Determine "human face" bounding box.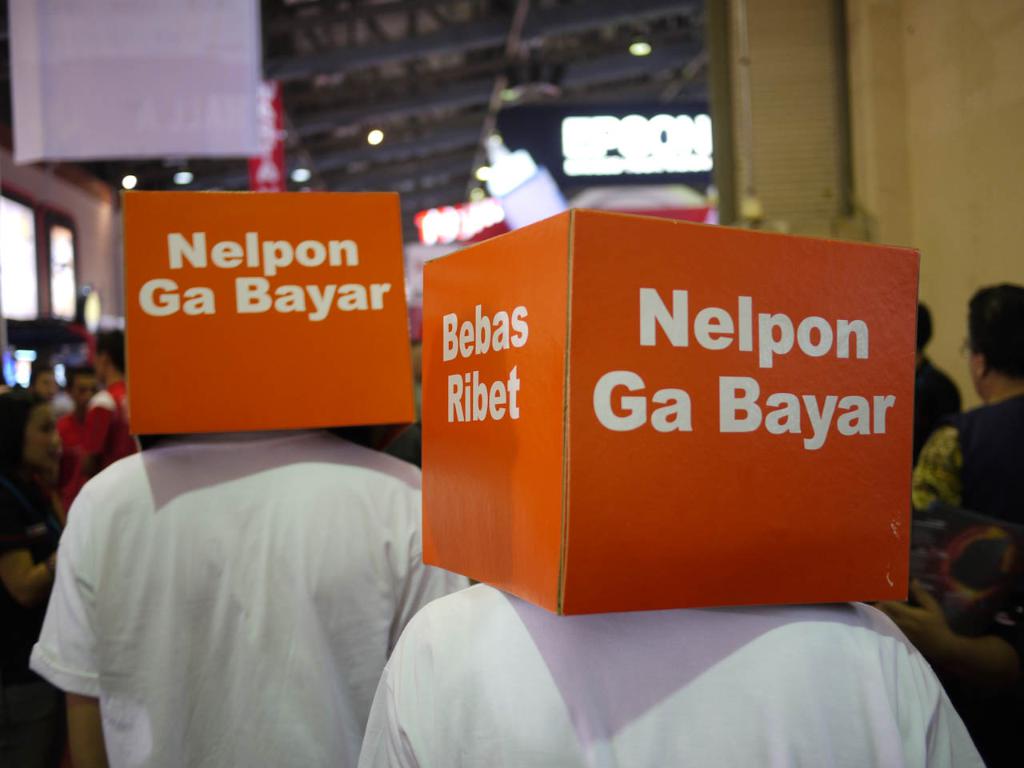
Determined: detection(27, 406, 61, 473).
